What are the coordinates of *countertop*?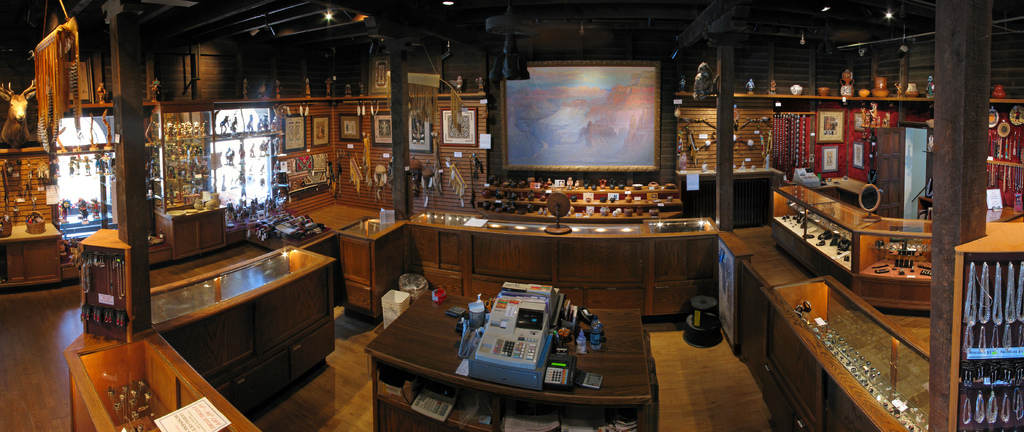
select_region(0, 219, 63, 240).
